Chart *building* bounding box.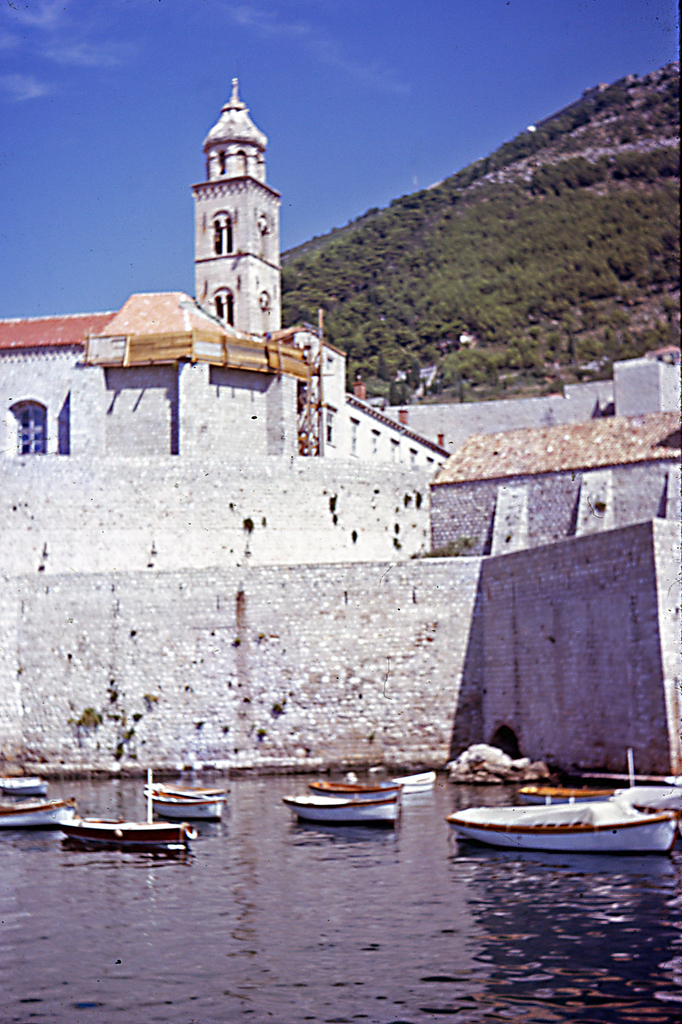
Charted: (431,403,681,556).
